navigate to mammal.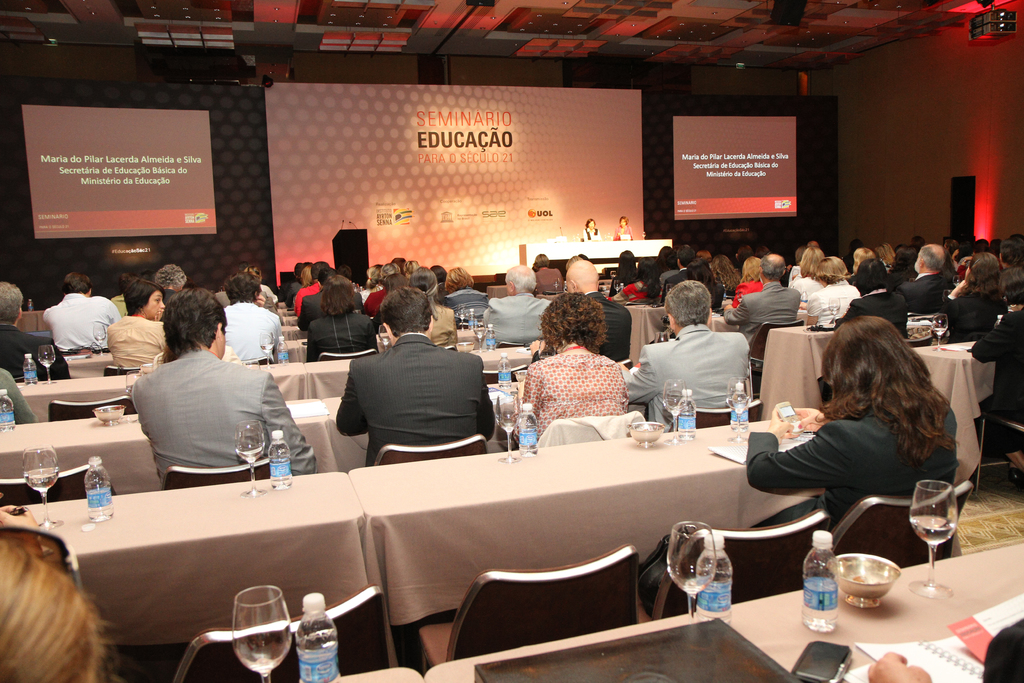
Navigation target: x1=623 y1=279 x2=755 y2=437.
